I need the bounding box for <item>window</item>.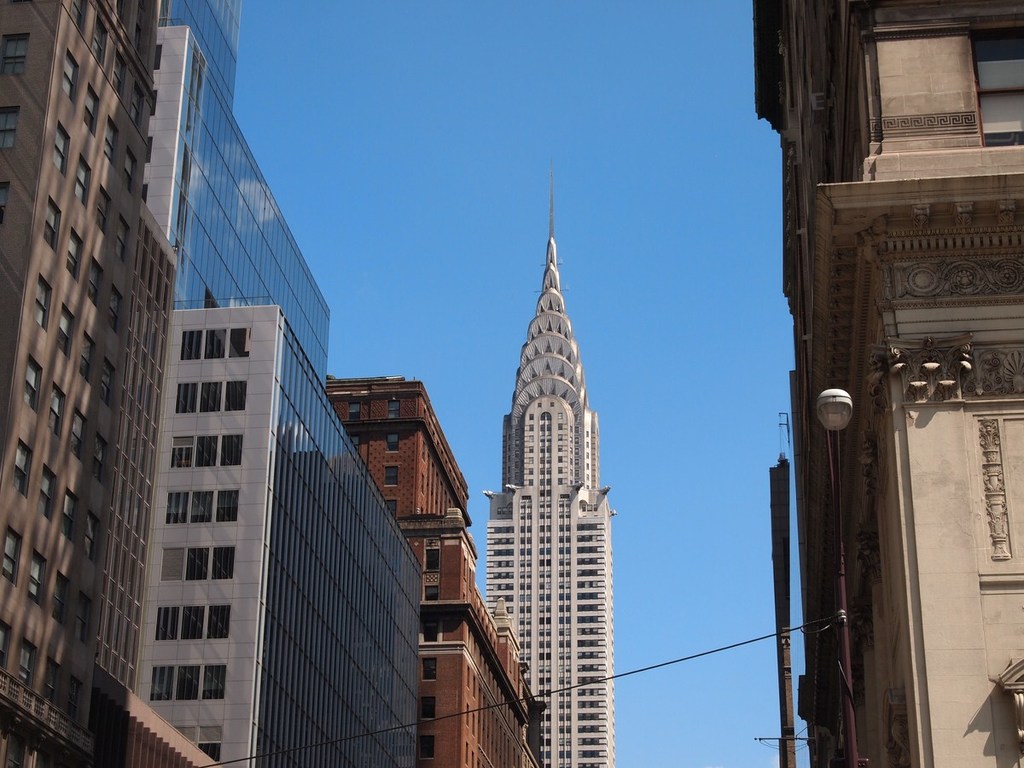
Here it is: [181, 331, 204, 358].
